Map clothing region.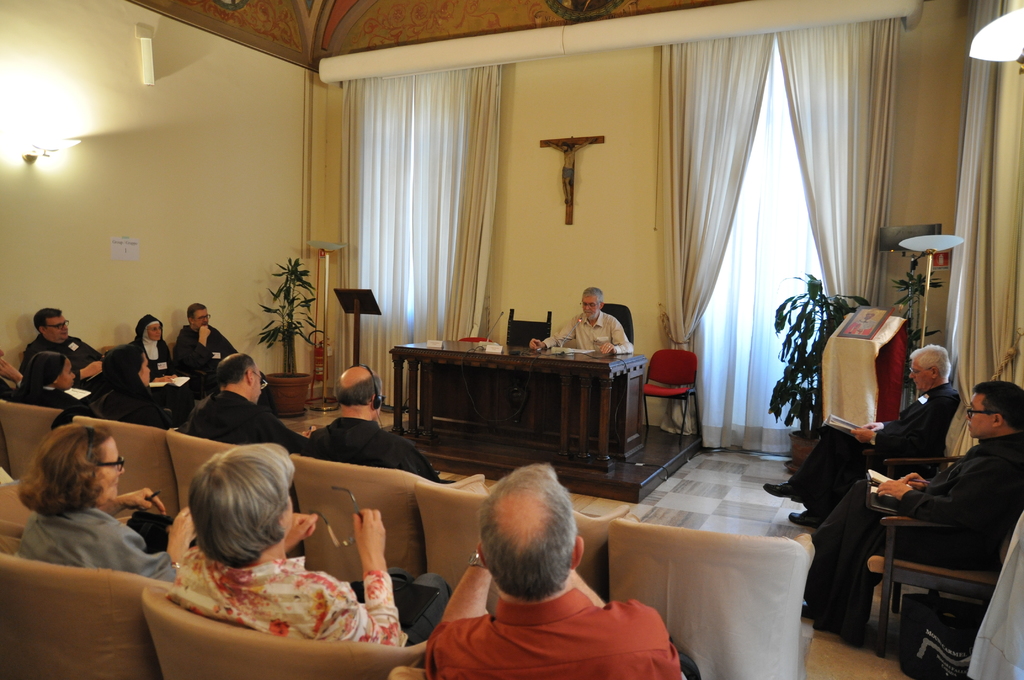
Mapped to rect(172, 320, 237, 374).
